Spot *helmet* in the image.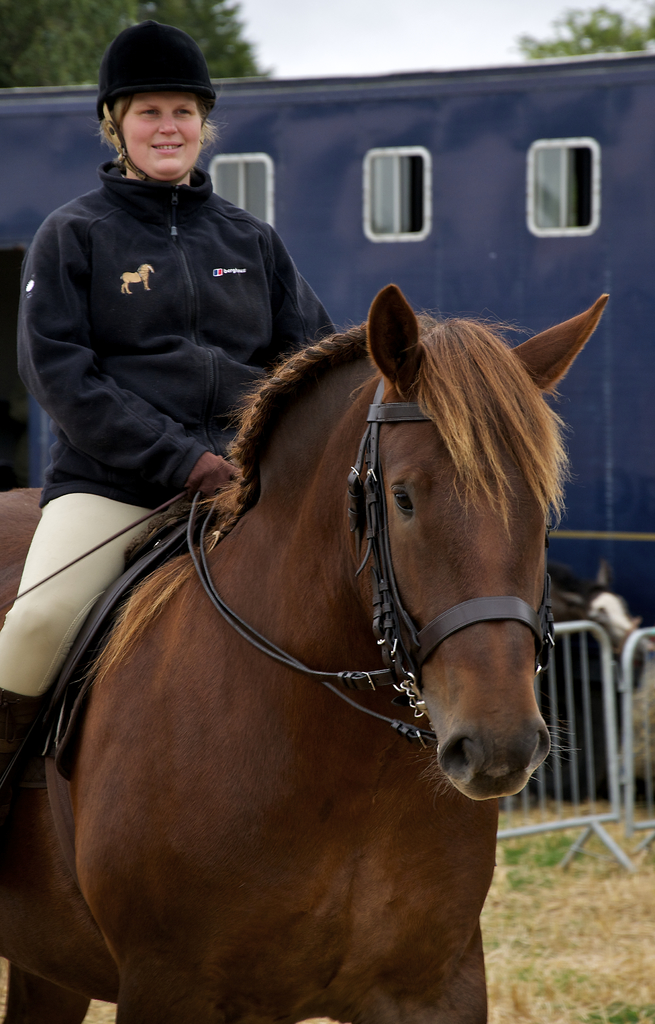
*helmet* found at pyautogui.locateOnScreen(87, 22, 218, 179).
